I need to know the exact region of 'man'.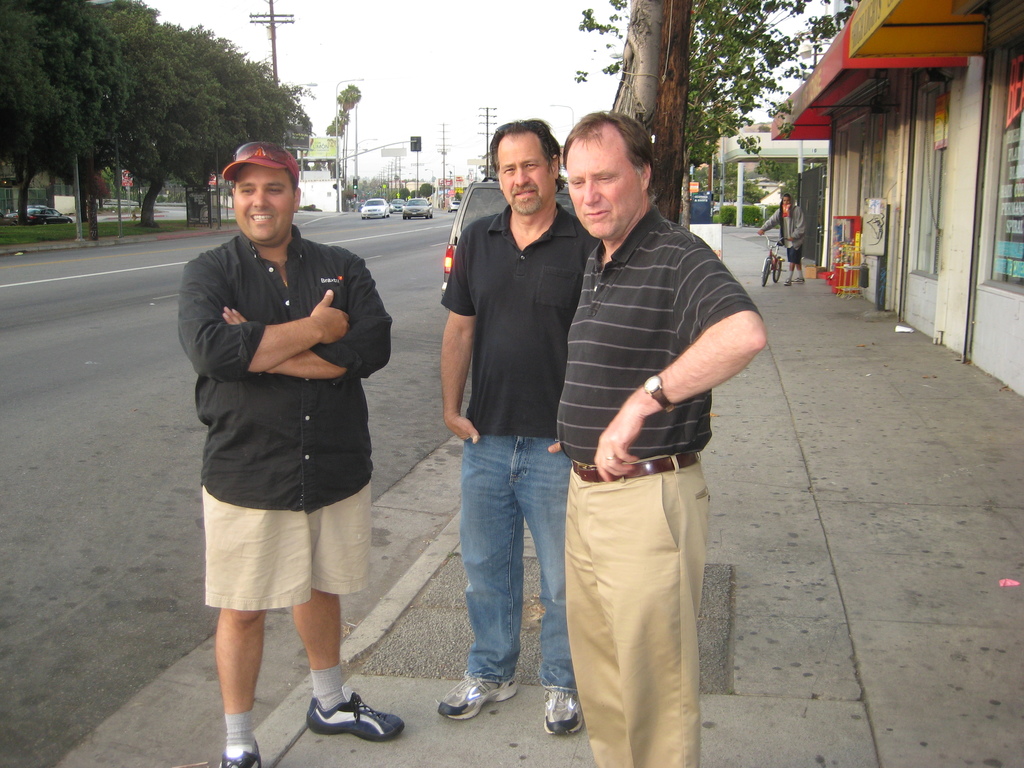
Region: <region>435, 118, 601, 737</region>.
